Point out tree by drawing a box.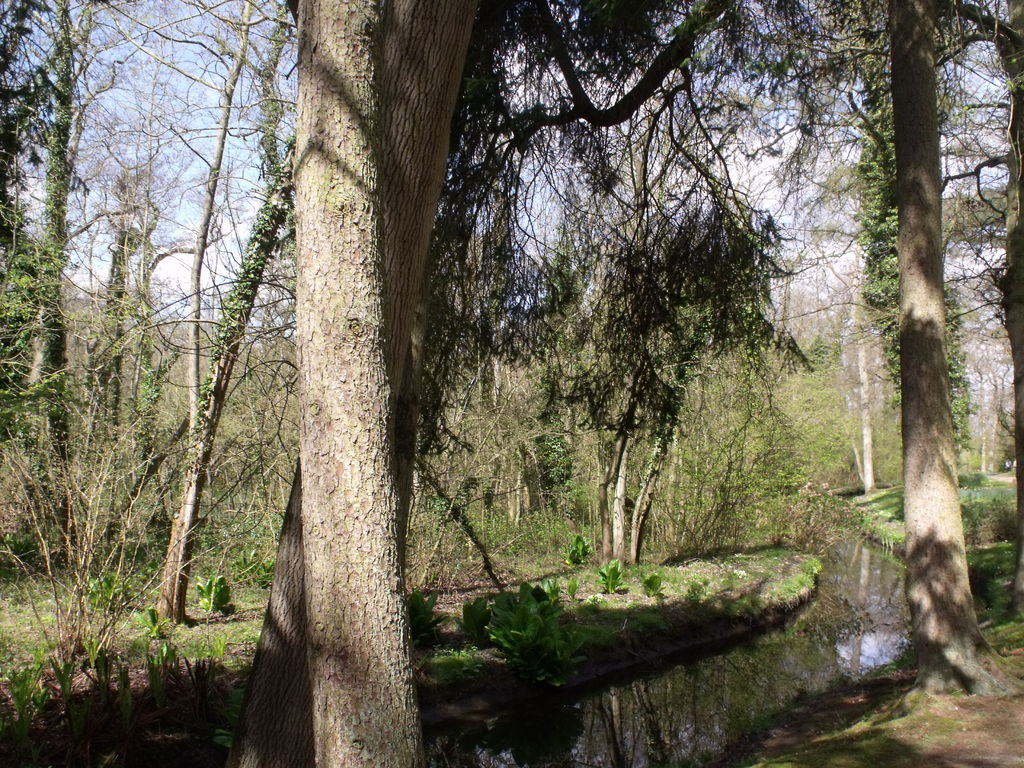
[0, 0, 196, 605].
